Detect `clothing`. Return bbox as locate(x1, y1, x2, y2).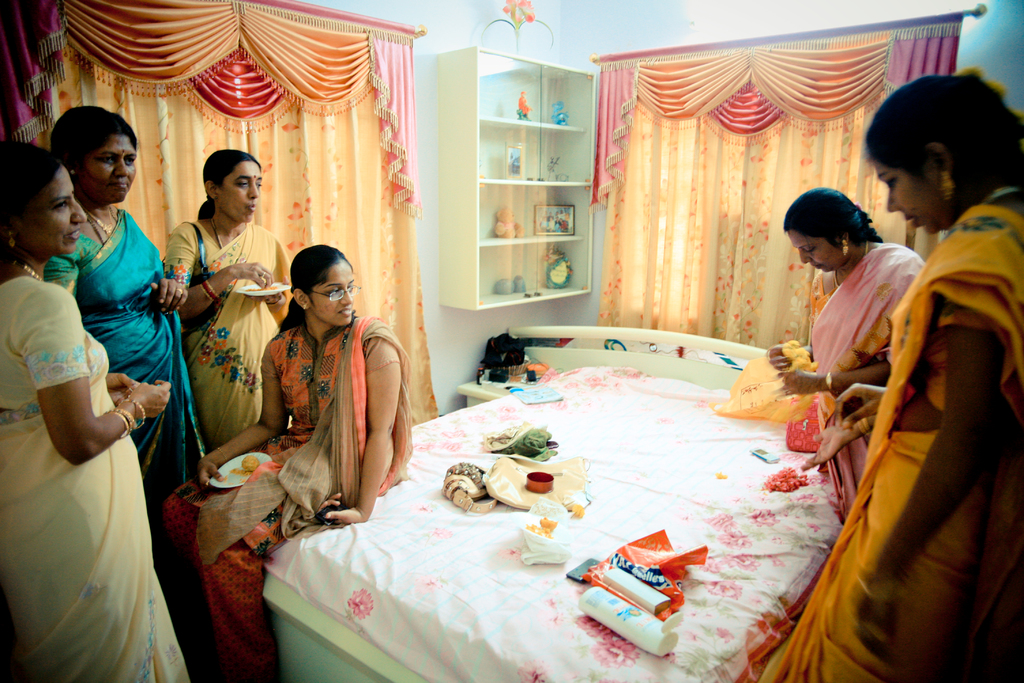
locate(0, 268, 206, 682).
